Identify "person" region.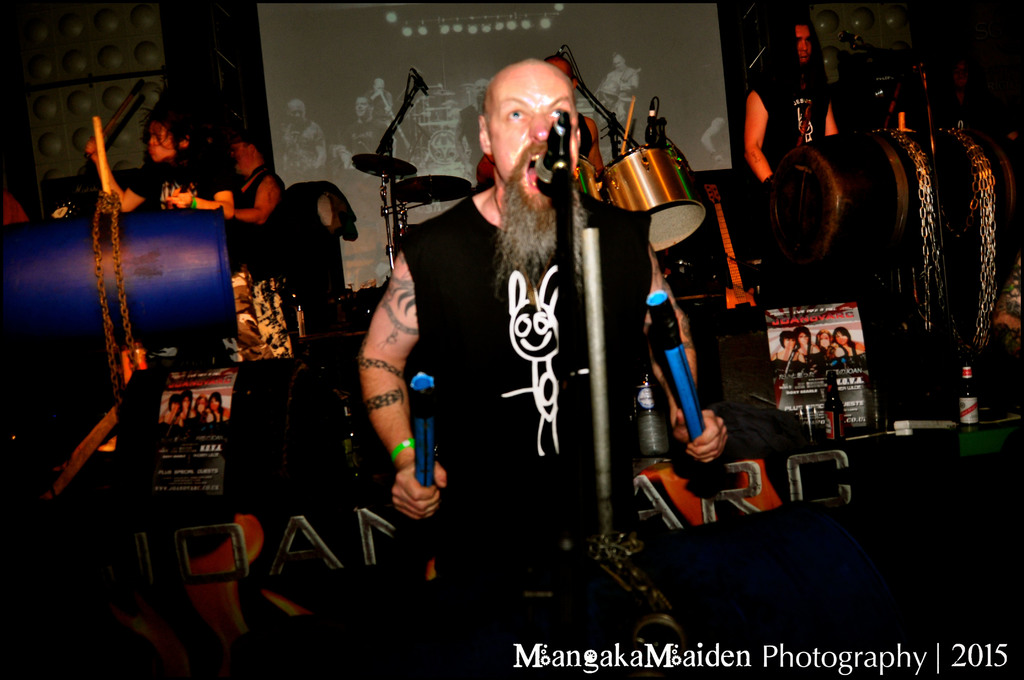
Region: (left=353, top=55, right=728, bottom=679).
